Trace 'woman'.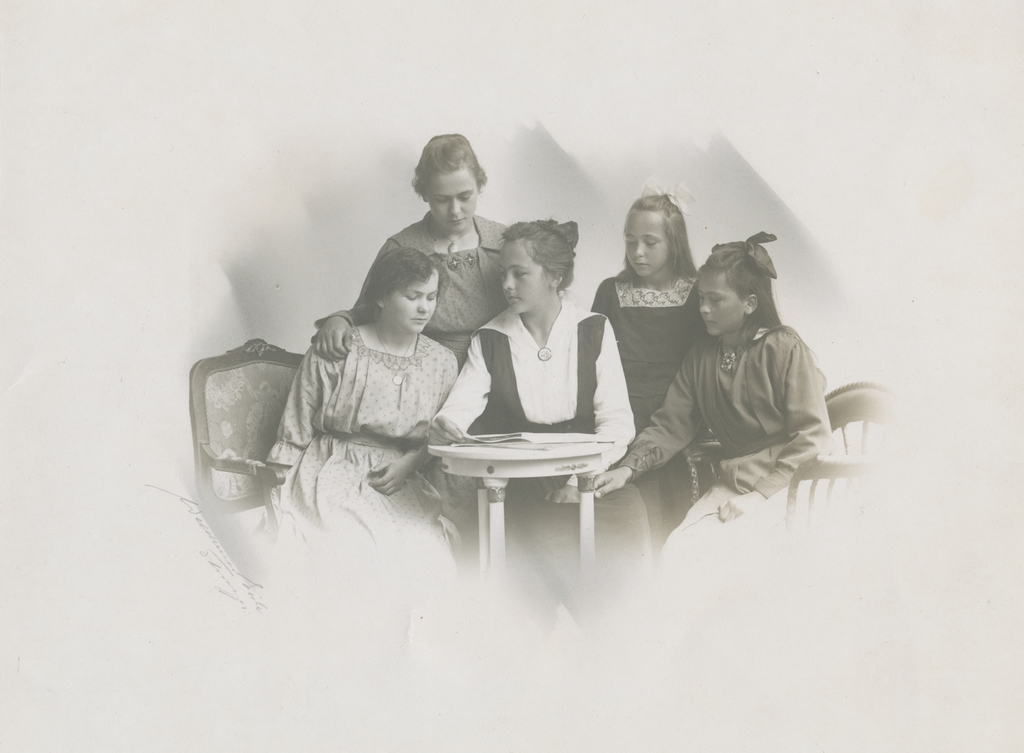
Traced to x1=594 y1=232 x2=838 y2=612.
